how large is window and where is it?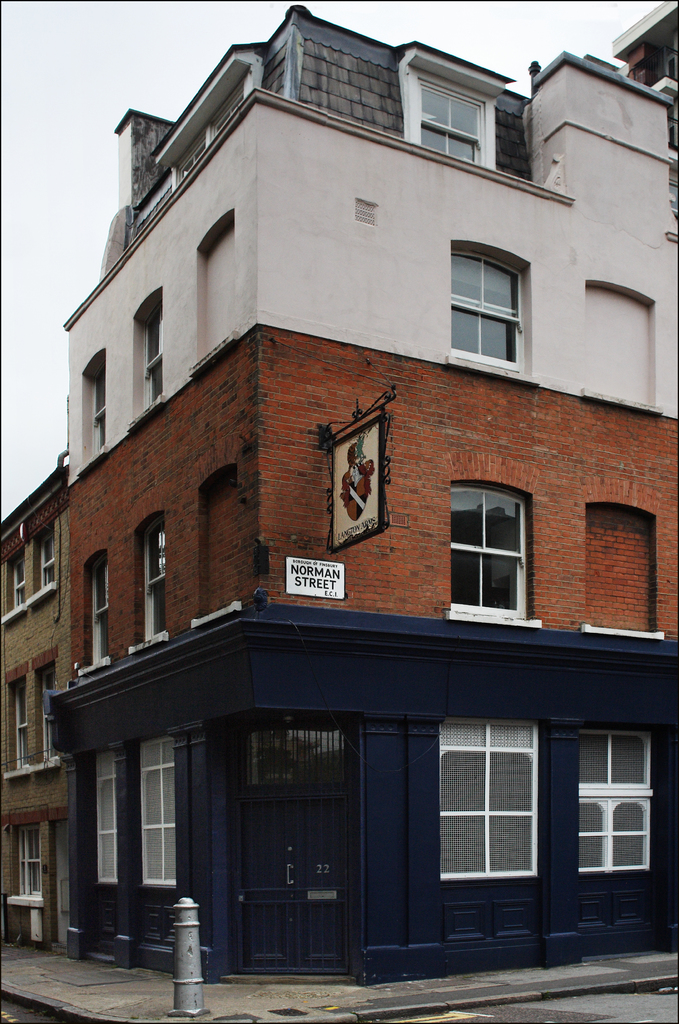
Bounding box: [430, 451, 552, 631].
